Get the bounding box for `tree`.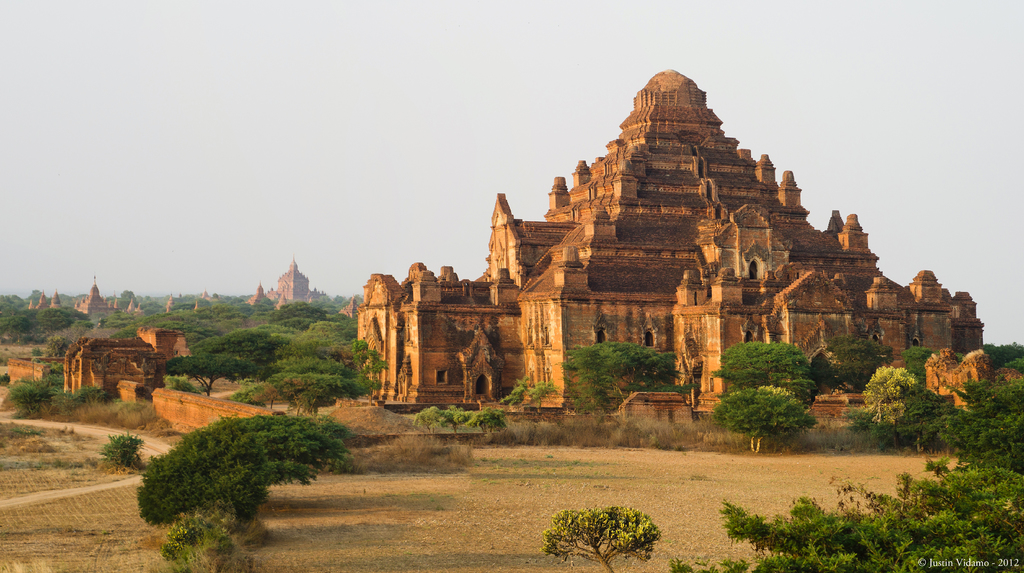
709 336 819 395.
